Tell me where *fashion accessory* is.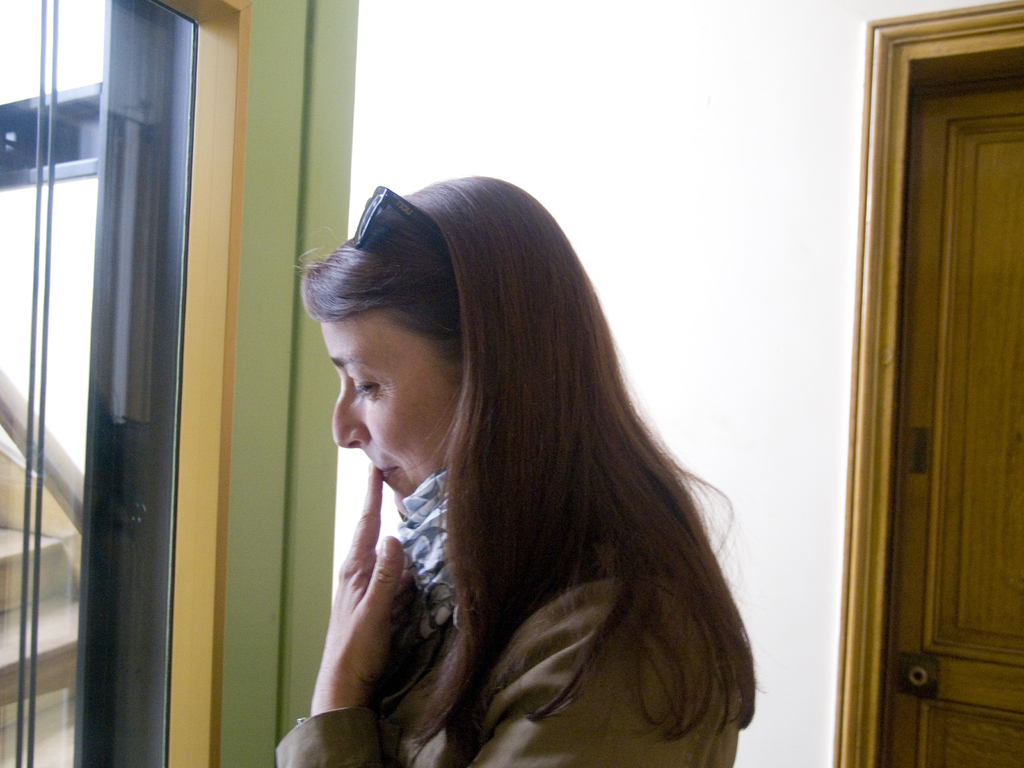
*fashion accessory* is at (355, 183, 441, 249).
